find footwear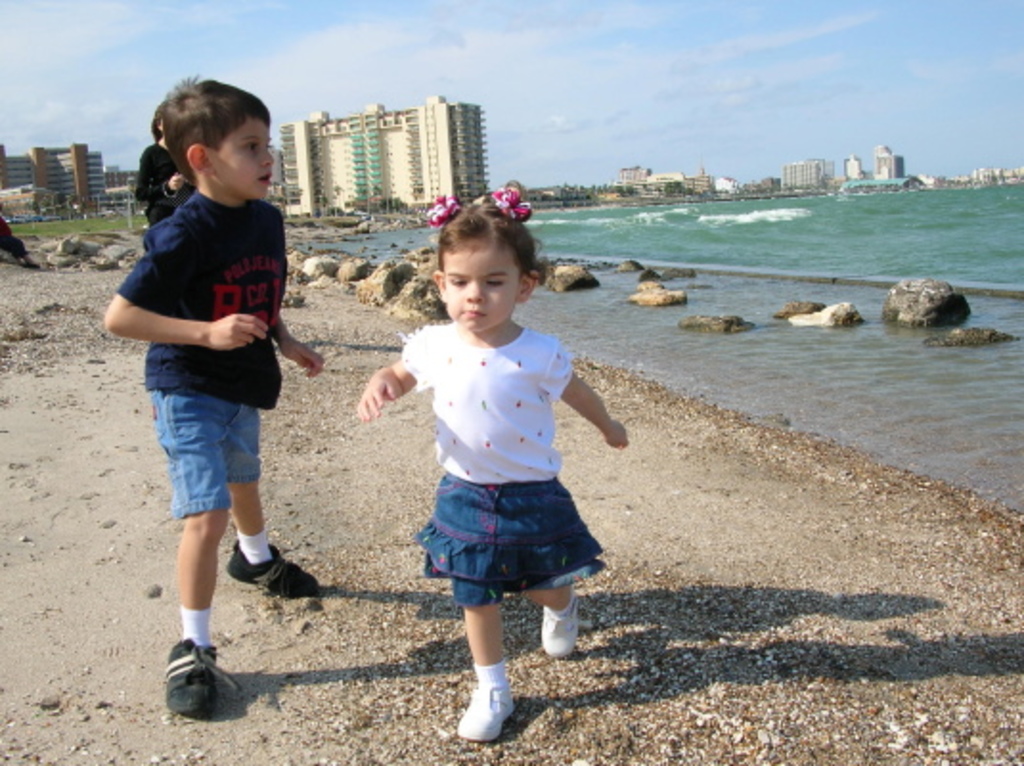
box=[161, 626, 239, 718]
